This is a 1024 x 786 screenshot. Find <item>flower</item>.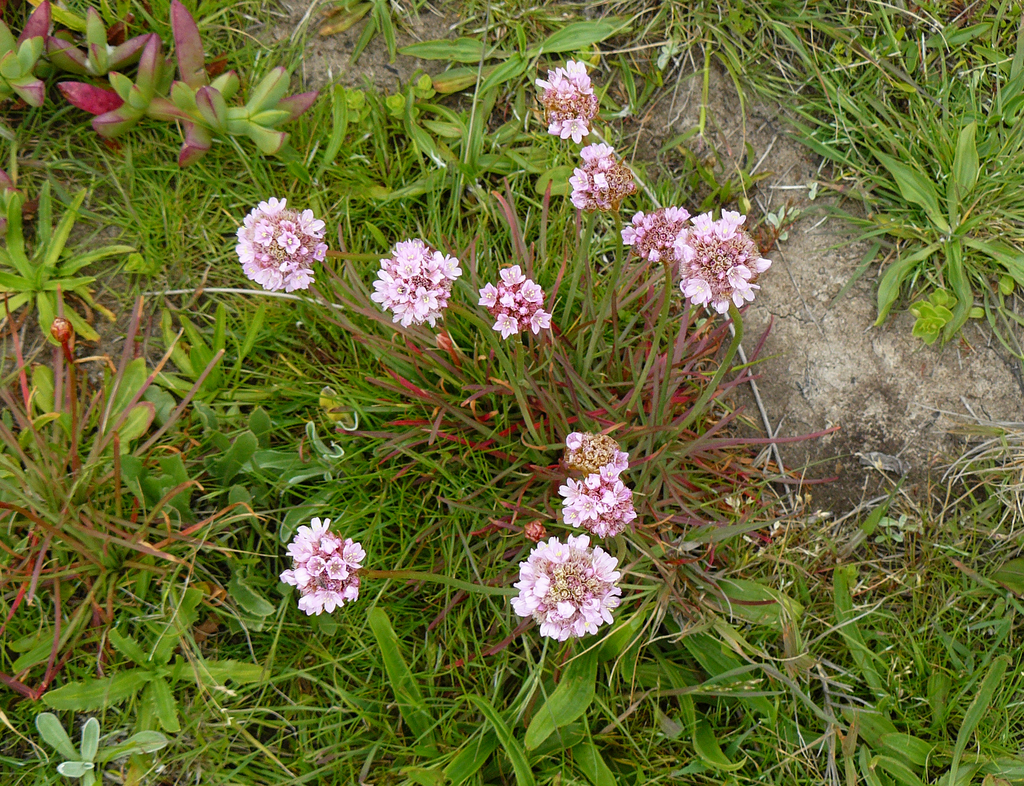
Bounding box: (229, 186, 327, 293).
